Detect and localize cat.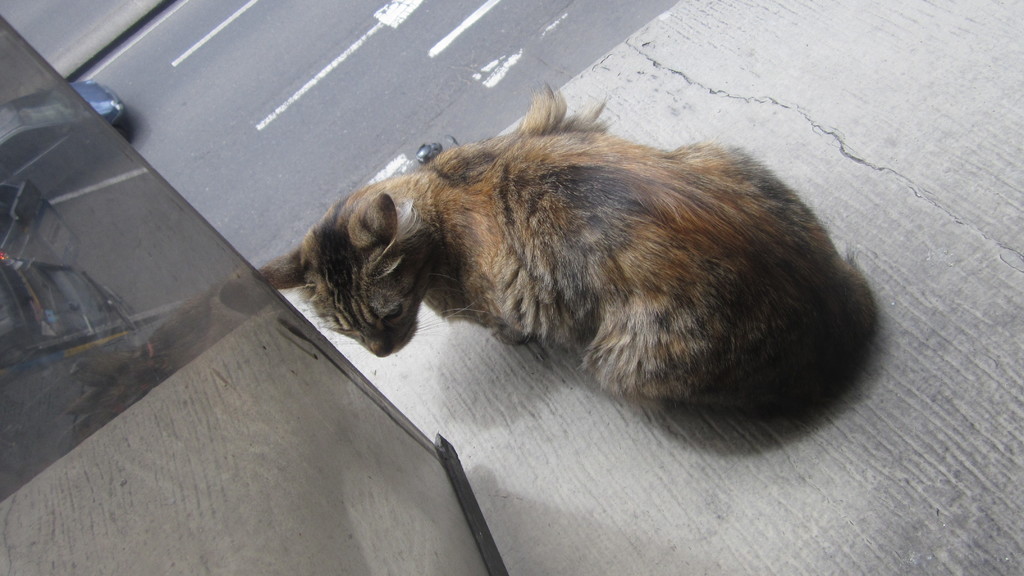
Localized at <bbox>254, 77, 876, 408</bbox>.
